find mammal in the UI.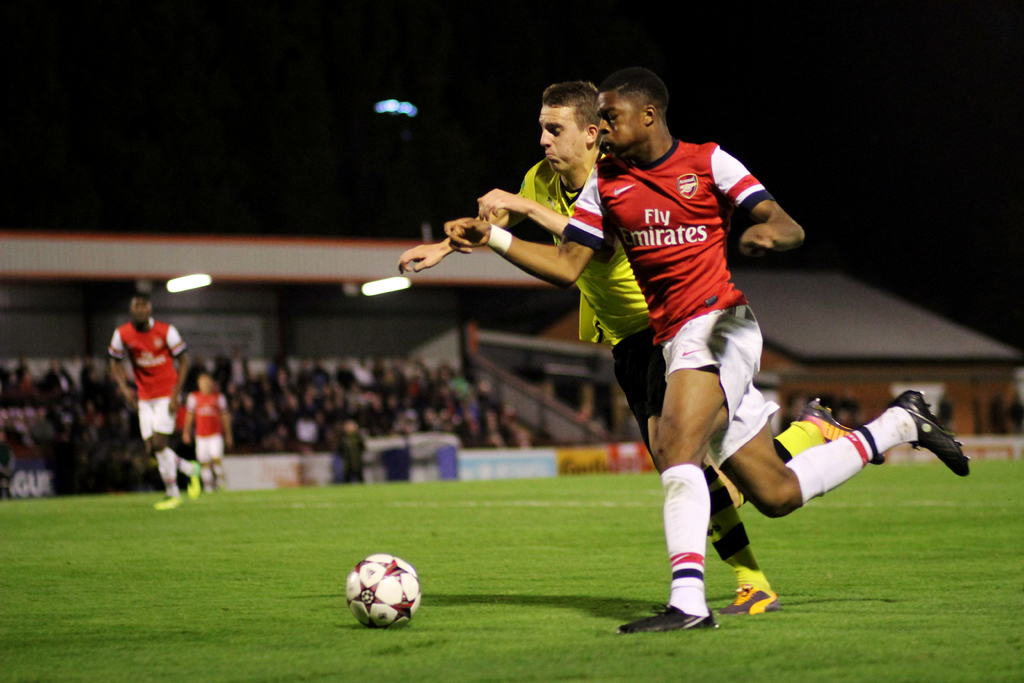
UI element at rect(343, 415, 371, 488).
